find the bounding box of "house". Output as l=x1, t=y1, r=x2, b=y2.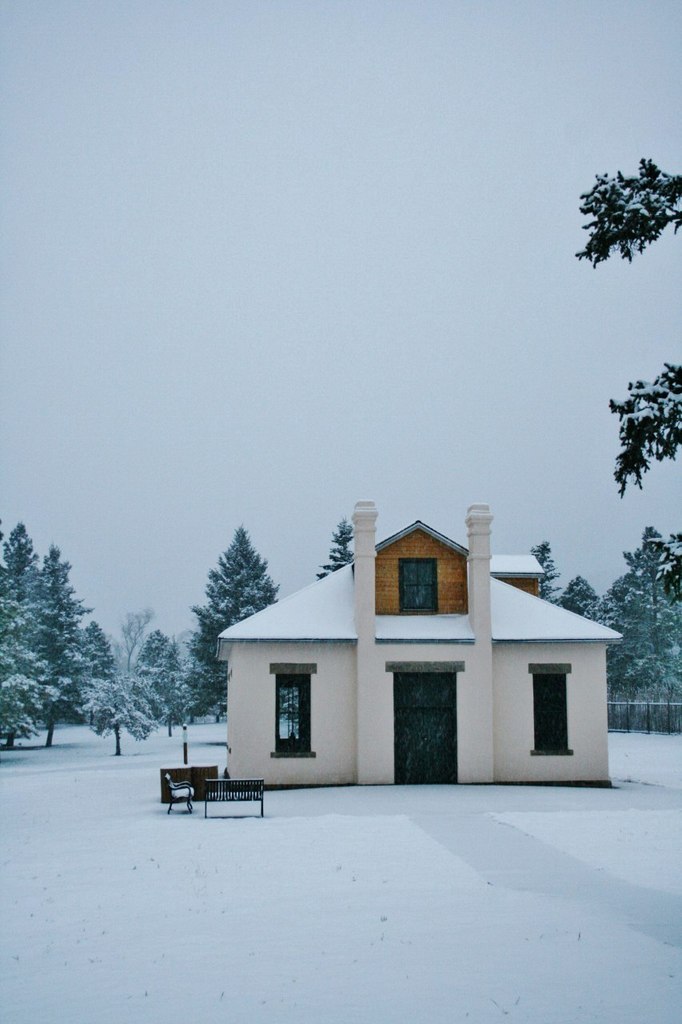
l=210, t=492, r=620, b=794.
